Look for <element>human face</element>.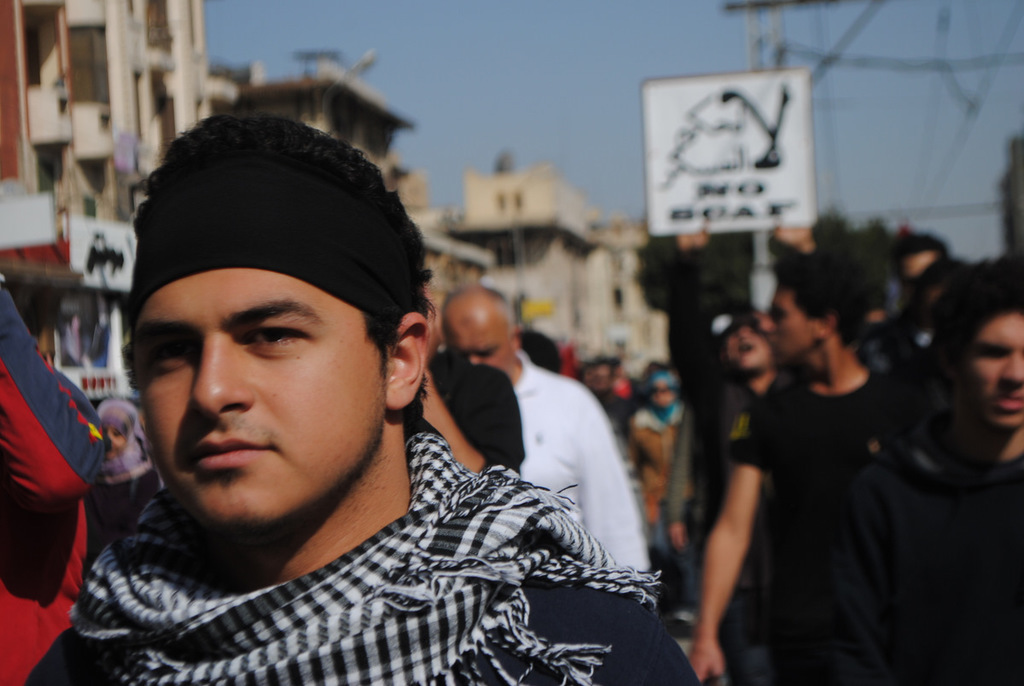
Found: left=445, top=307, right=510, bottom=375.
